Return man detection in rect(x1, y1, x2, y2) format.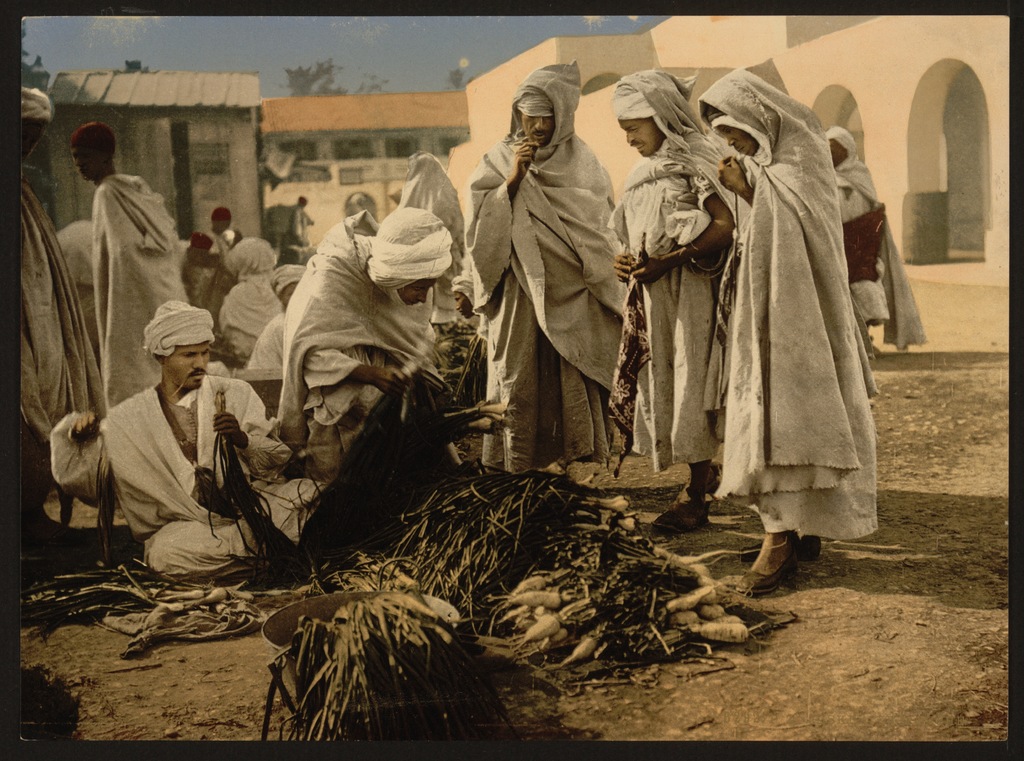
rect(17, 82, 115, 558).
